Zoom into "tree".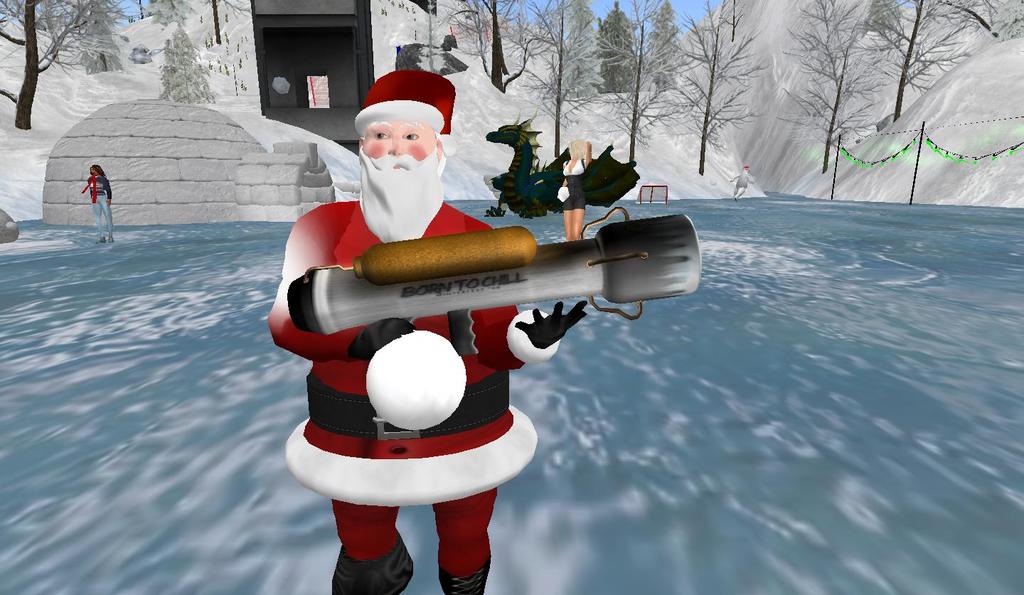
Zoom target: {"x1": 156, "y1": 18, "x2": 218, "y2": 109}.
